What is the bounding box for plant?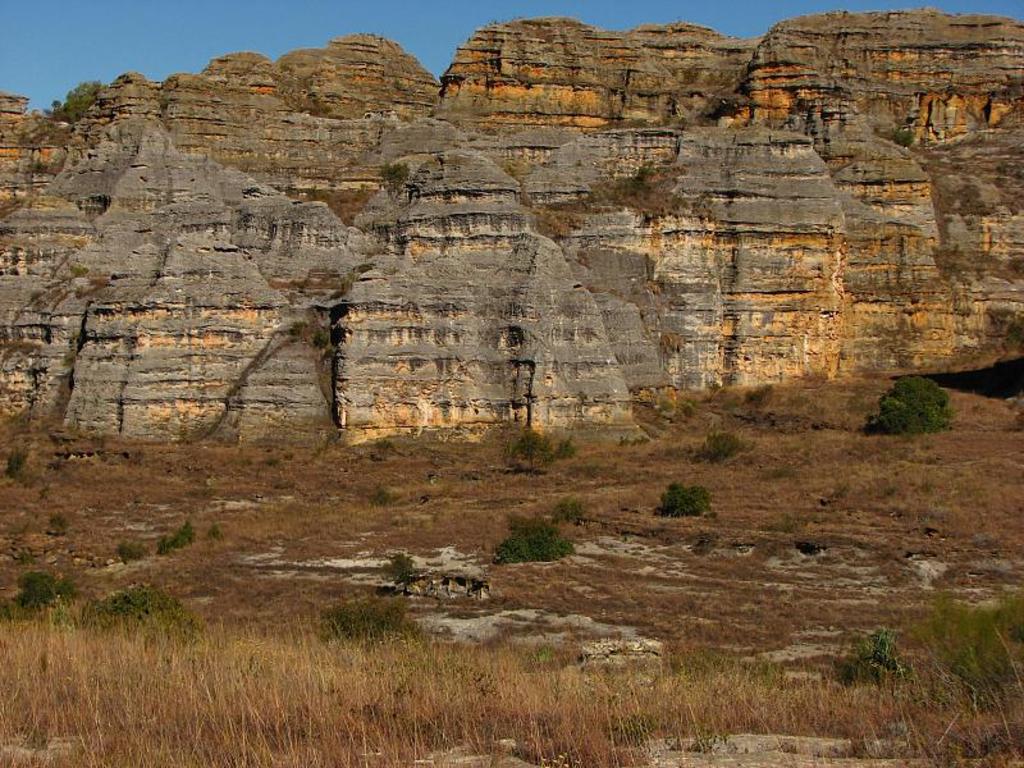
<box>503,428,550,468</box>.
